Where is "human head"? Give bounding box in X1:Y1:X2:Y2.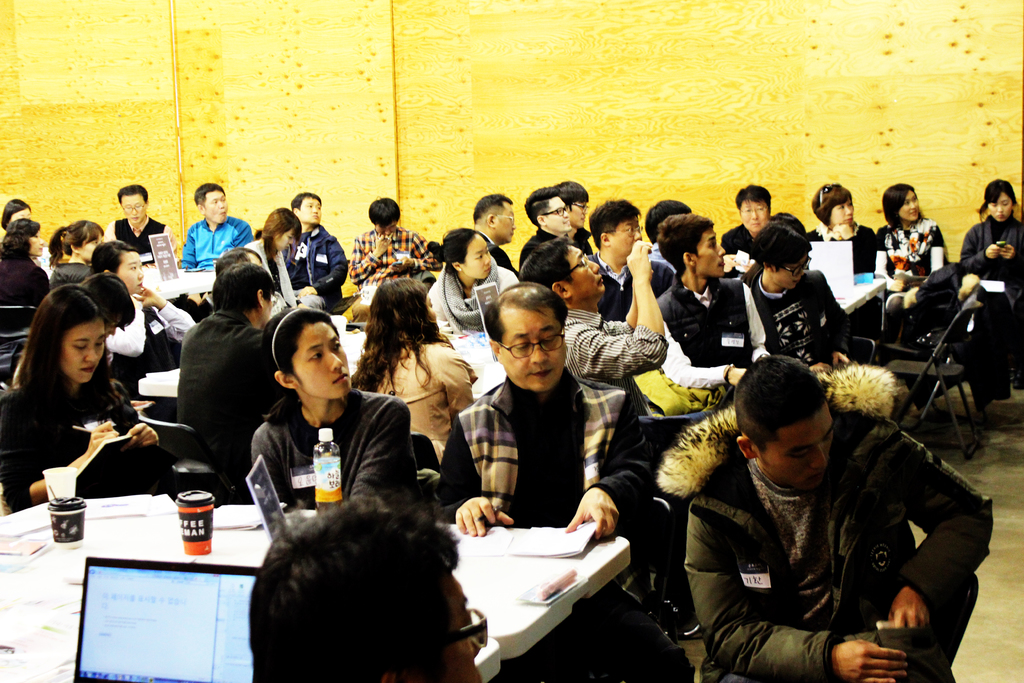
368:197:401:233.
